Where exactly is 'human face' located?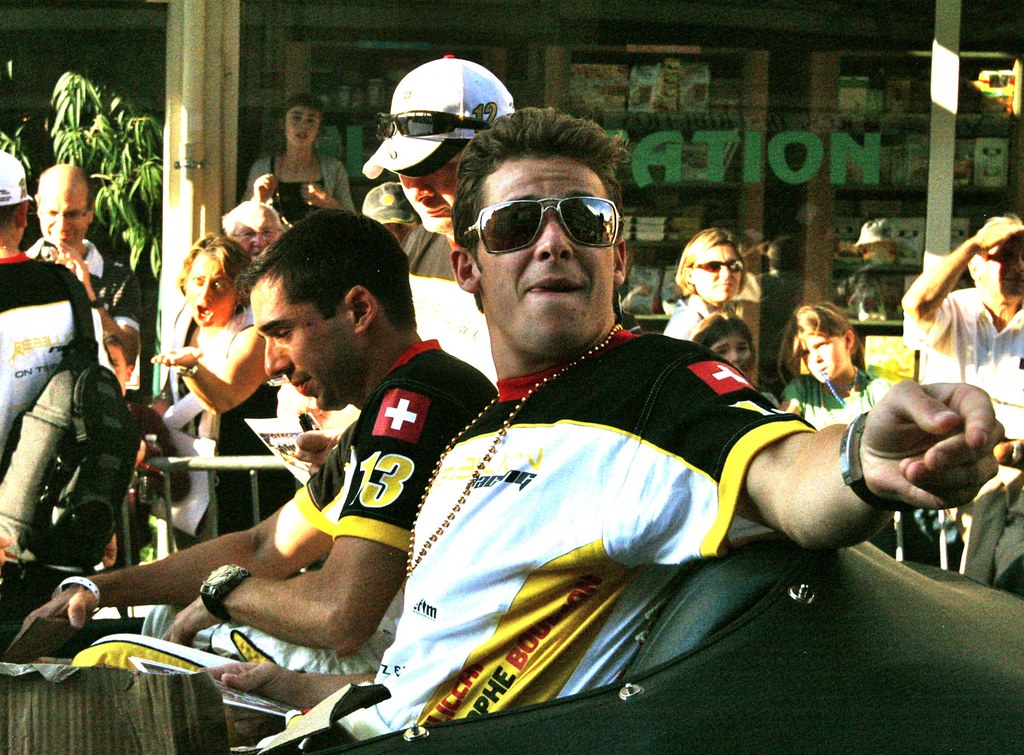
Its bounding box is crop(797, 329, 858, 384).
